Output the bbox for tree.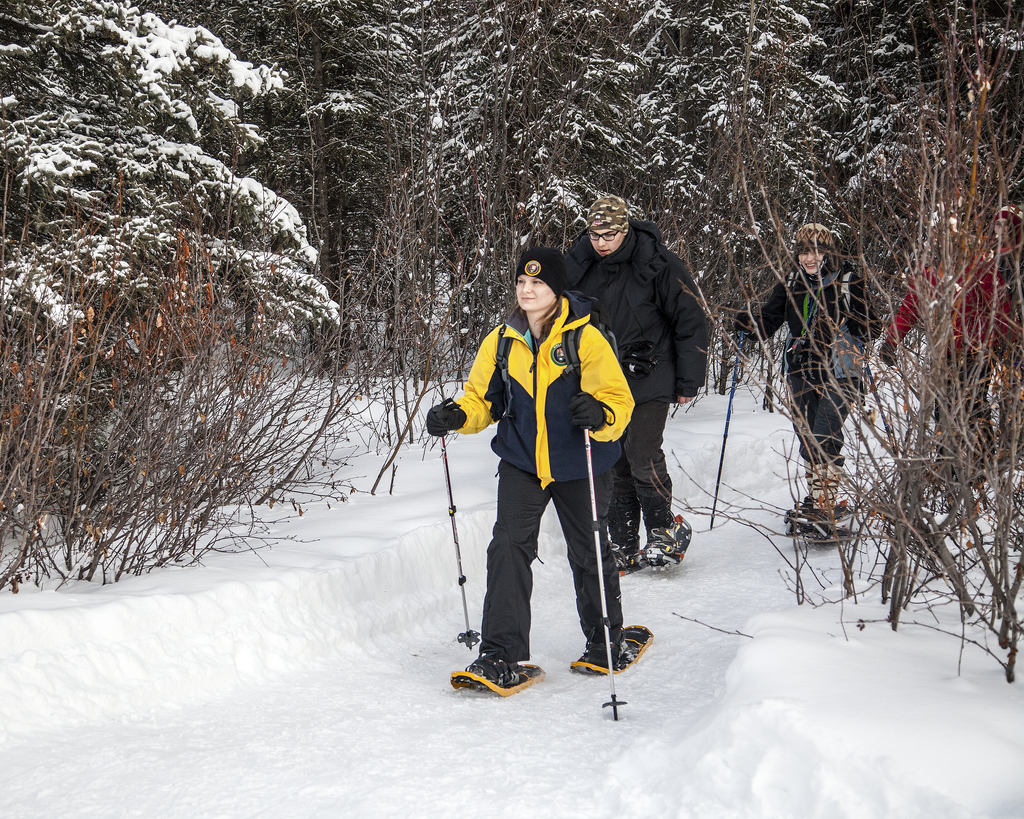
(431, 0, 714, 294).
